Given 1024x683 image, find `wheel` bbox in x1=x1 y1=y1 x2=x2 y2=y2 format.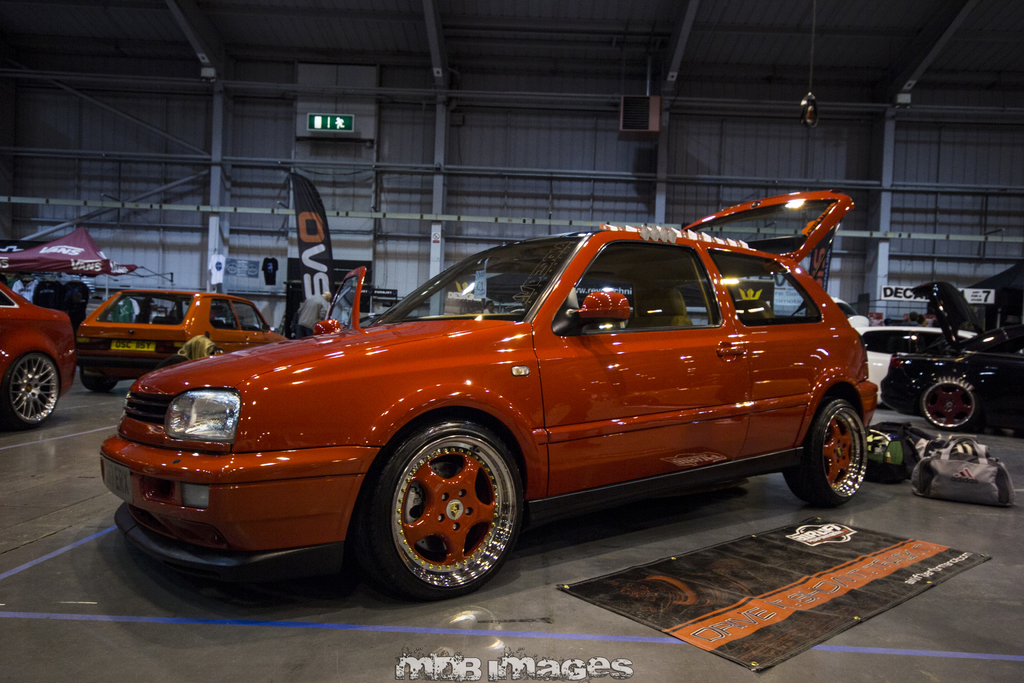
x1=920 y1=375 x2=978 y2=429.
